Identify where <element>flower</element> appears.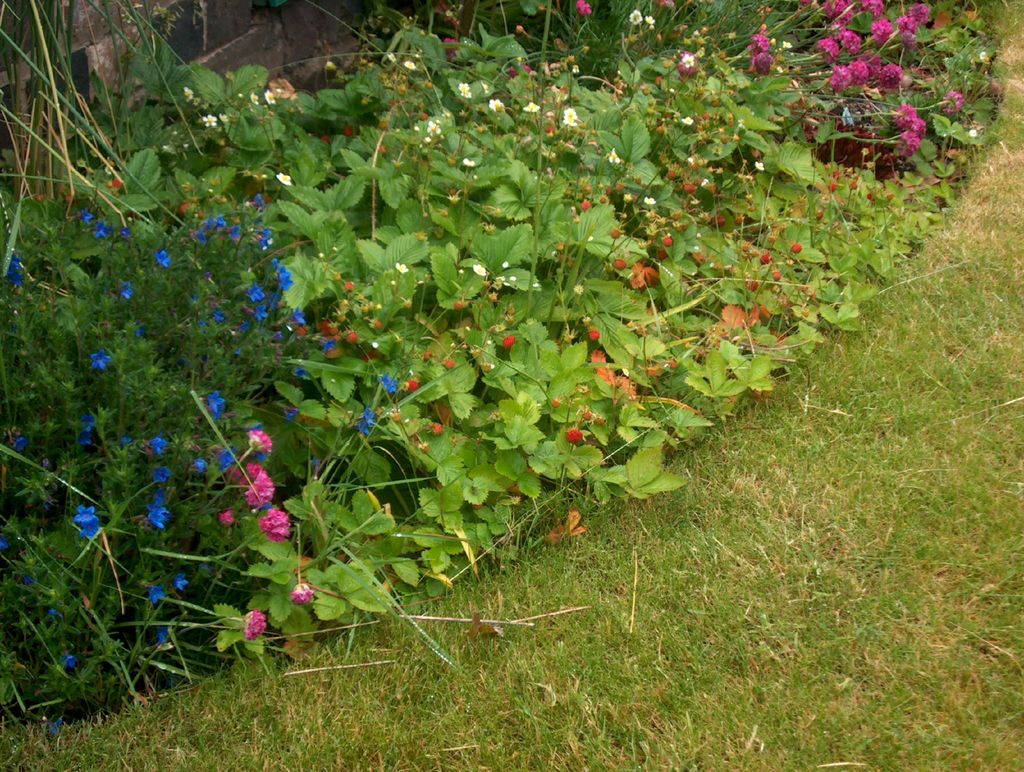
Appears at 264 89 275 105.
